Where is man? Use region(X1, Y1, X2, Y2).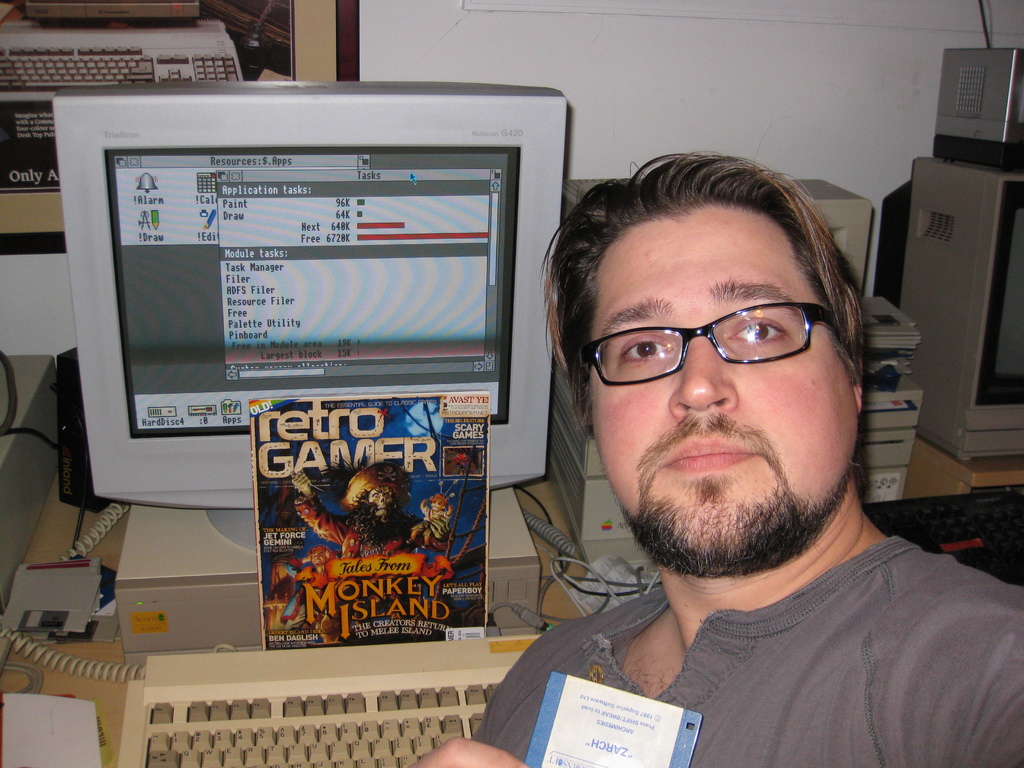
region(278, 543, 328, 631).
